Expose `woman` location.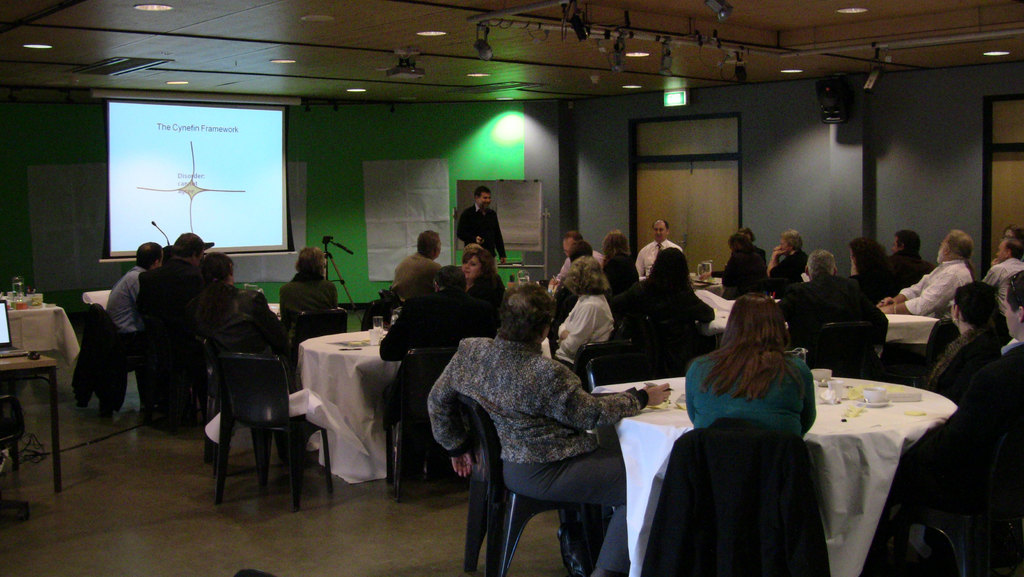
Exposed at bbox=[461, 240, 509, 333].
